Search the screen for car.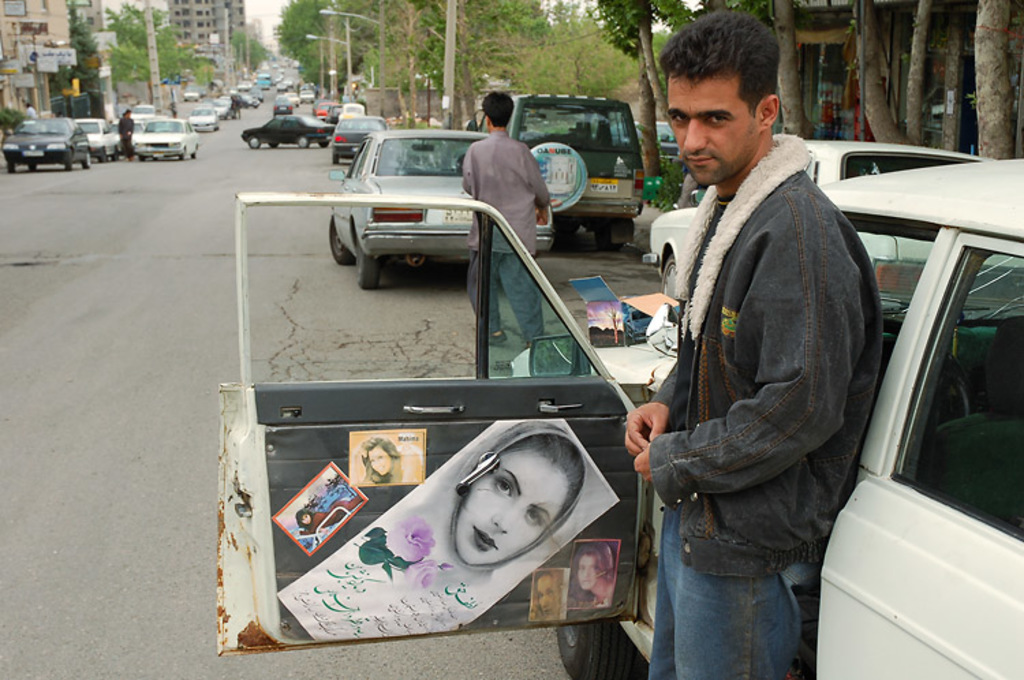
Found at (285, 91, 303, 108).
